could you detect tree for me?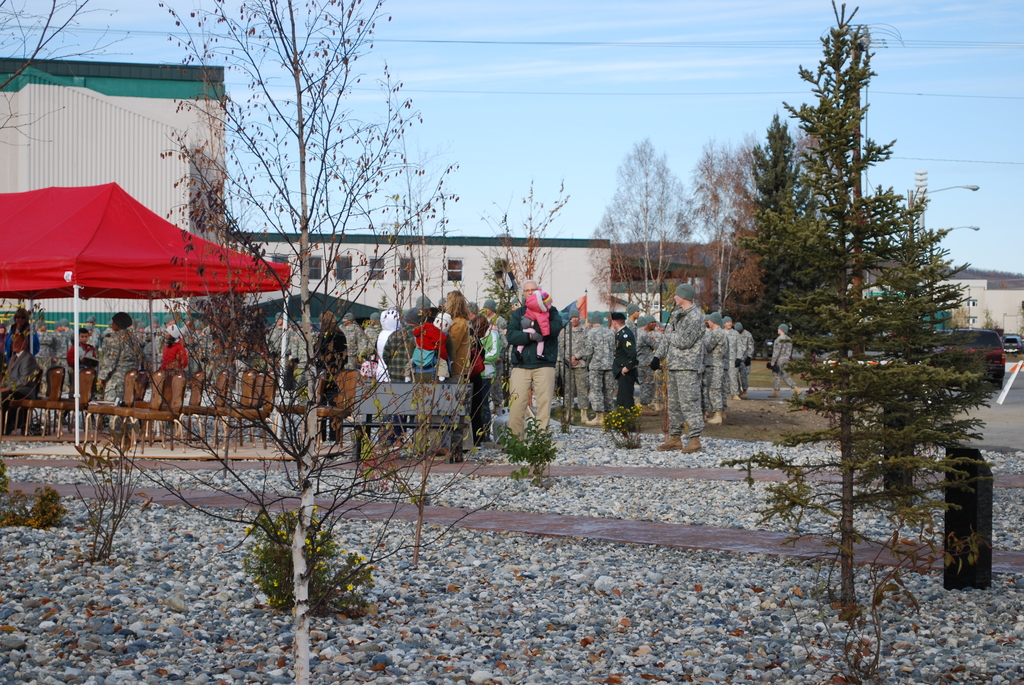
Detection result: <region>687, 129, 765, 310</region>.
